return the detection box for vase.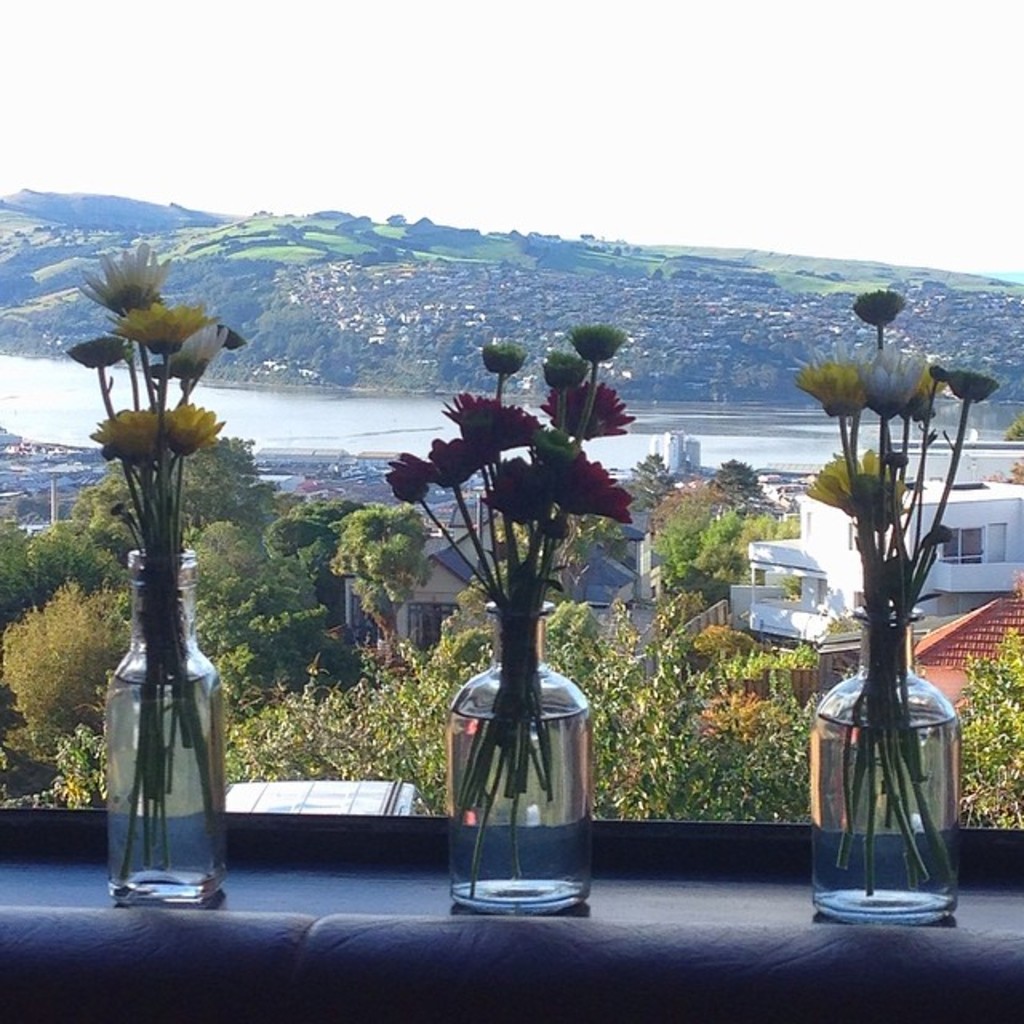
BBox(803, 600, 965, 925).
